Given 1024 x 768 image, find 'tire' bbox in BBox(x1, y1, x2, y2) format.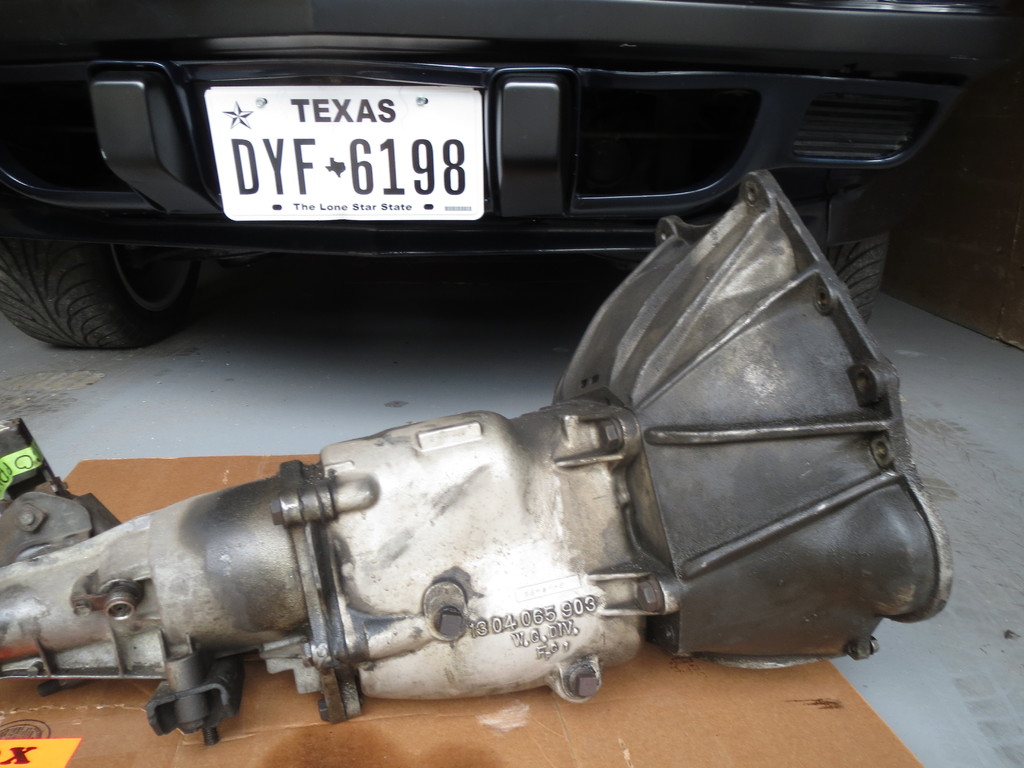
BBox(816, 233, 889, 323).
